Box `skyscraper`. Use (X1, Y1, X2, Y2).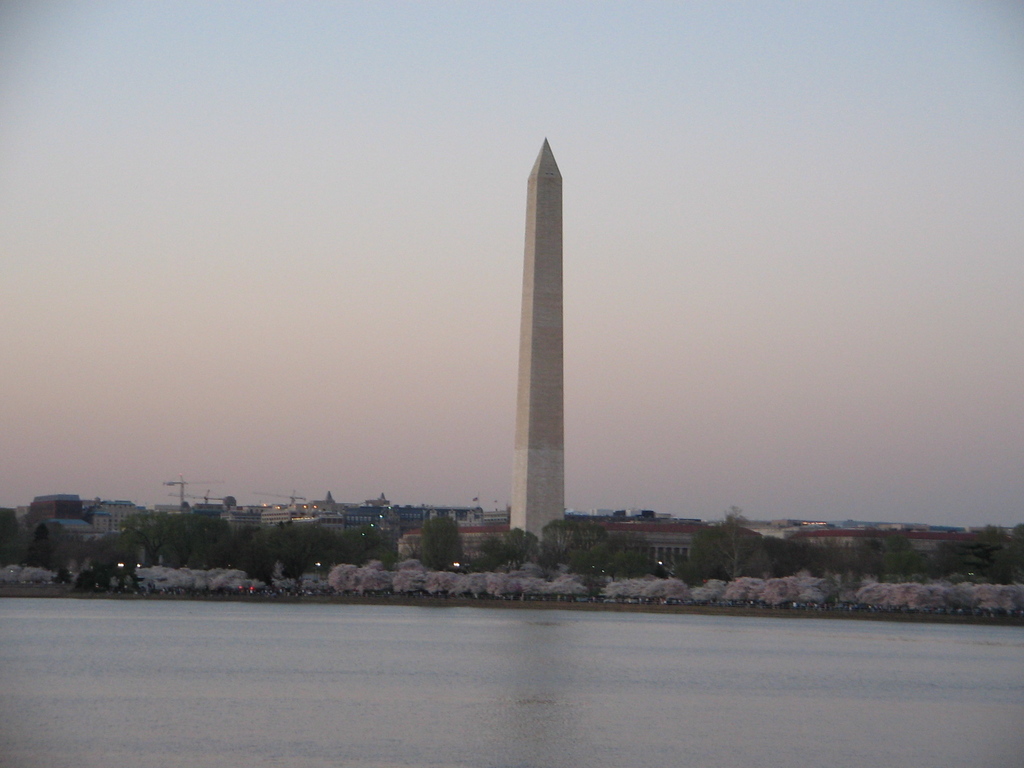
(92, 499, 148, 541).
